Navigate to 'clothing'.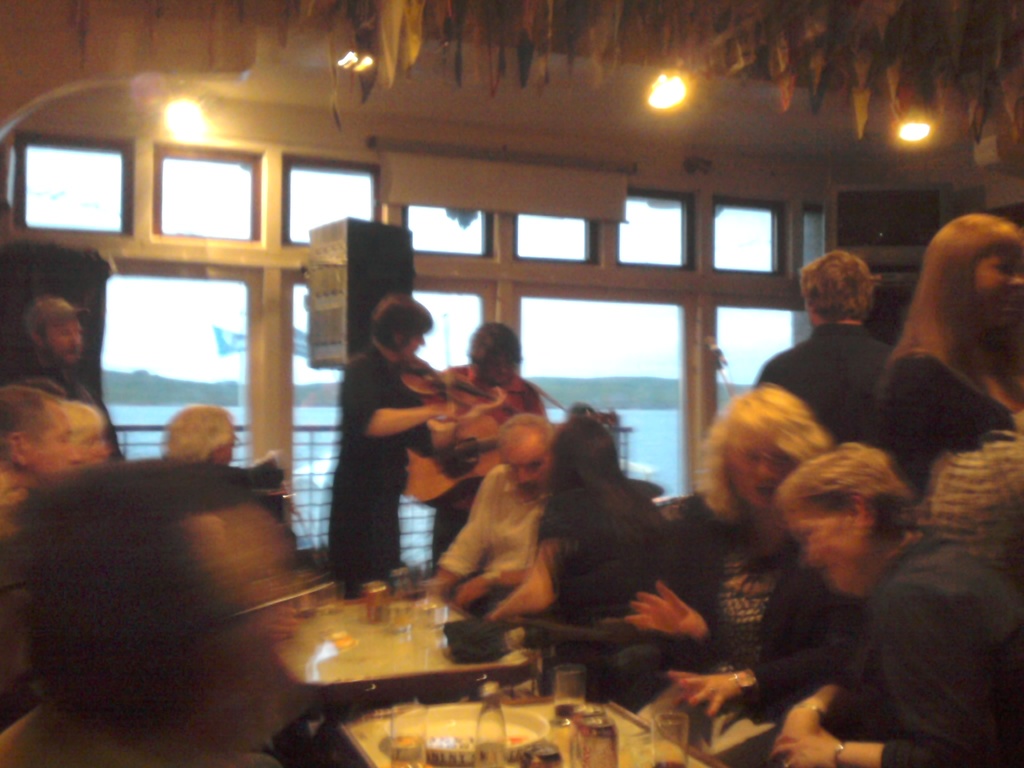
Navigation target: bbox(540, 487, 659, 651).
